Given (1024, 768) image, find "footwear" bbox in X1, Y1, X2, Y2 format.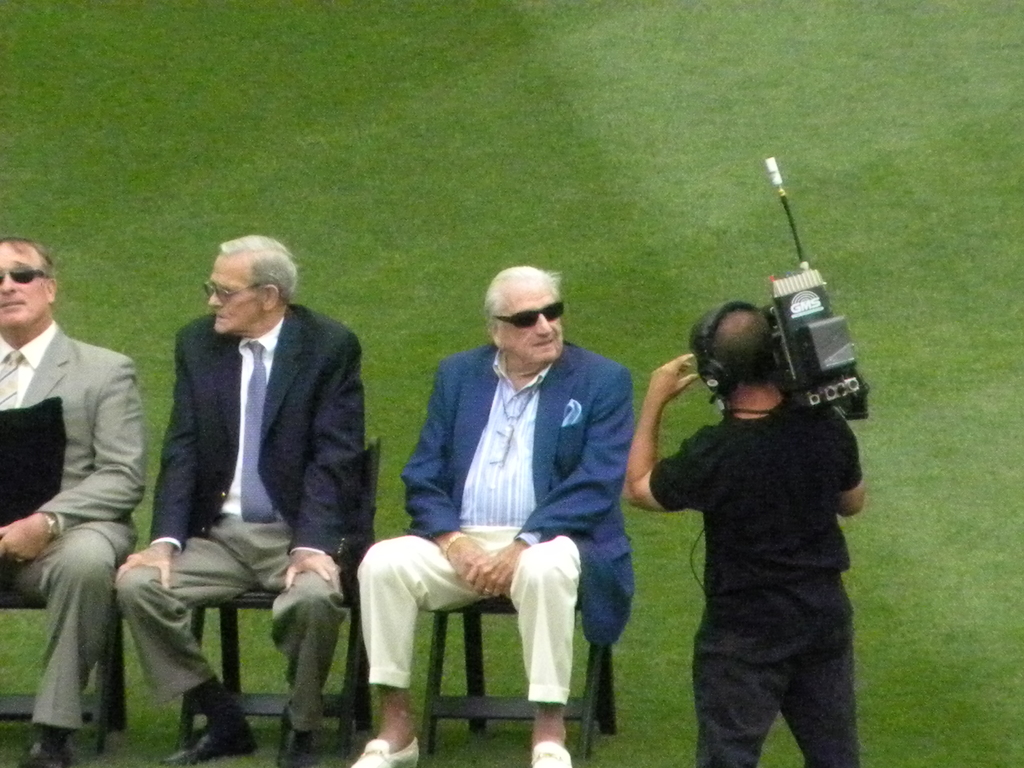
276, 702, 313, 767.
